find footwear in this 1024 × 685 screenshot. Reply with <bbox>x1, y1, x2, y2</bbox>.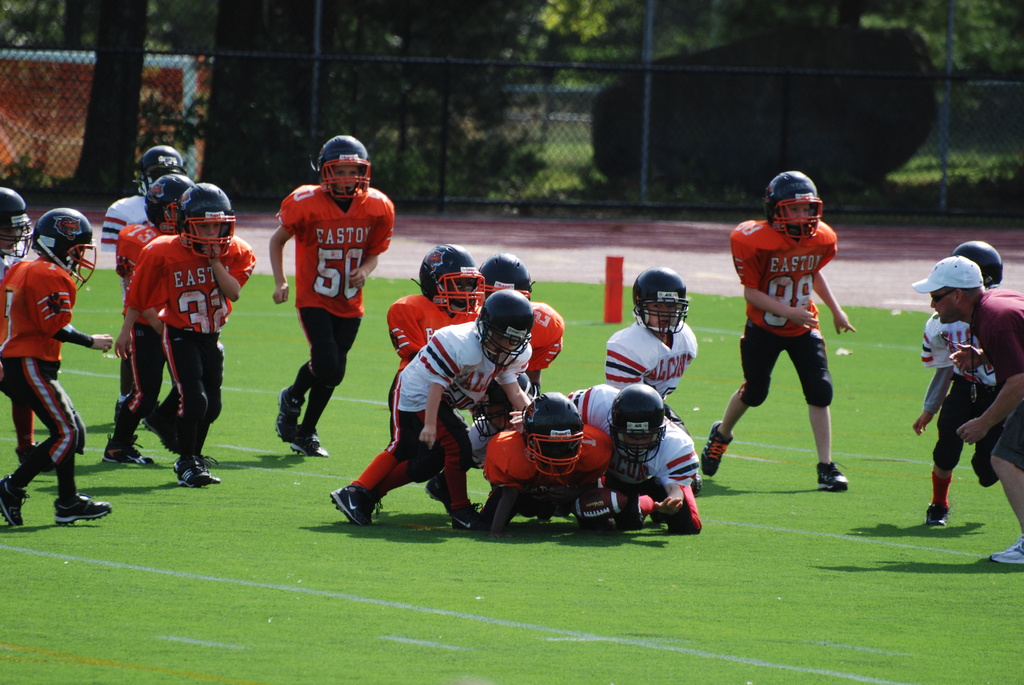
<bbox>450, 505, 484, 531</bbox>.
